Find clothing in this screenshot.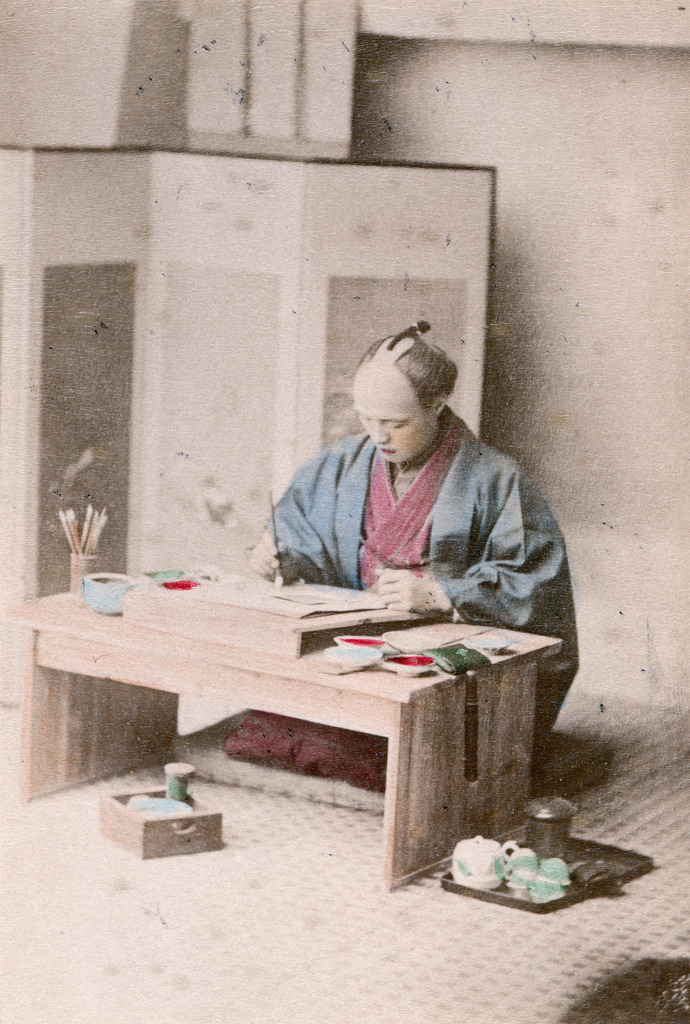
The bounding box for clothing is {"left": 230, "top": 385, "right": 549, "bottom": 704}.
